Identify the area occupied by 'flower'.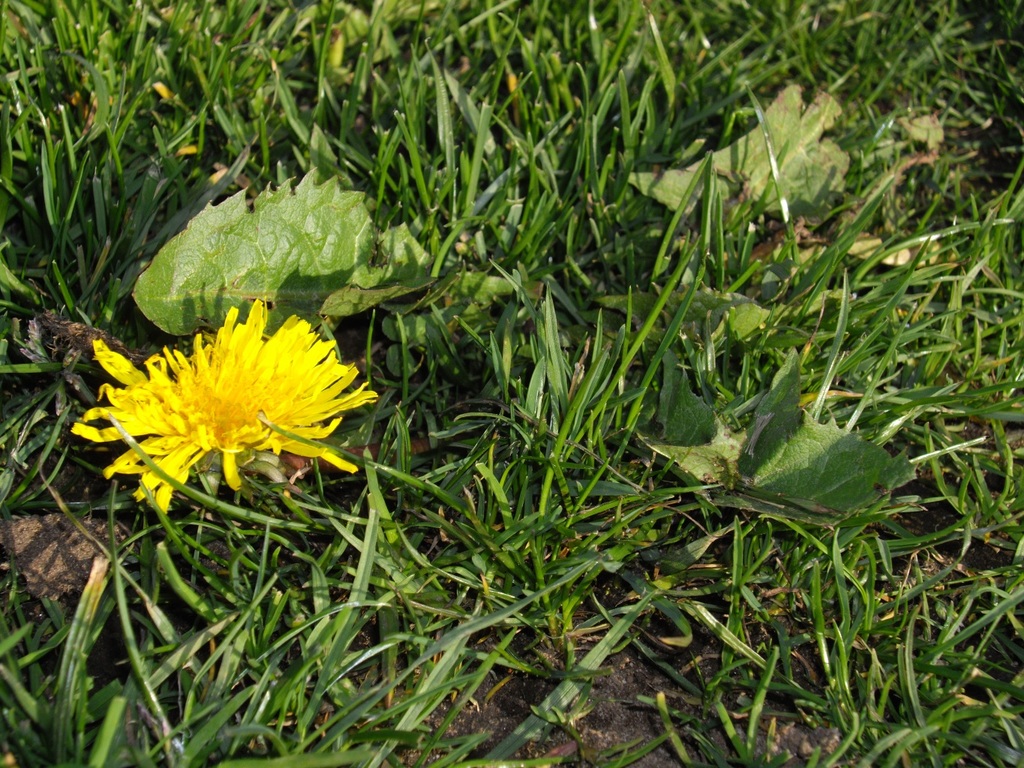
Area: l=82, t=304, r=368, b=495.
